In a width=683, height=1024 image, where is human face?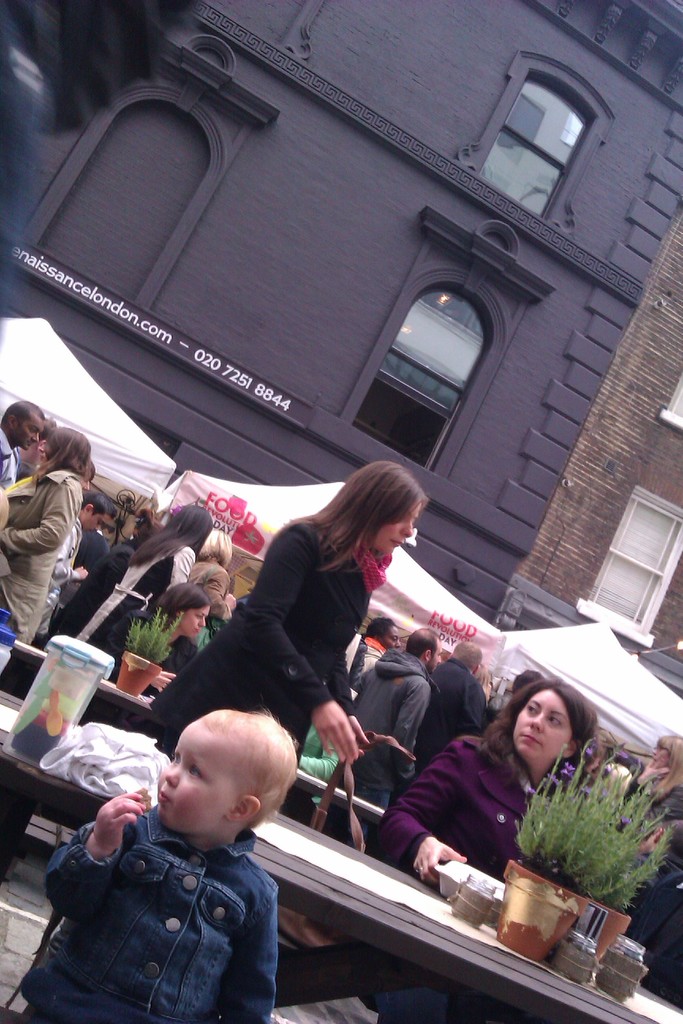
(left=176, top=614, right=209, bottom=643).
